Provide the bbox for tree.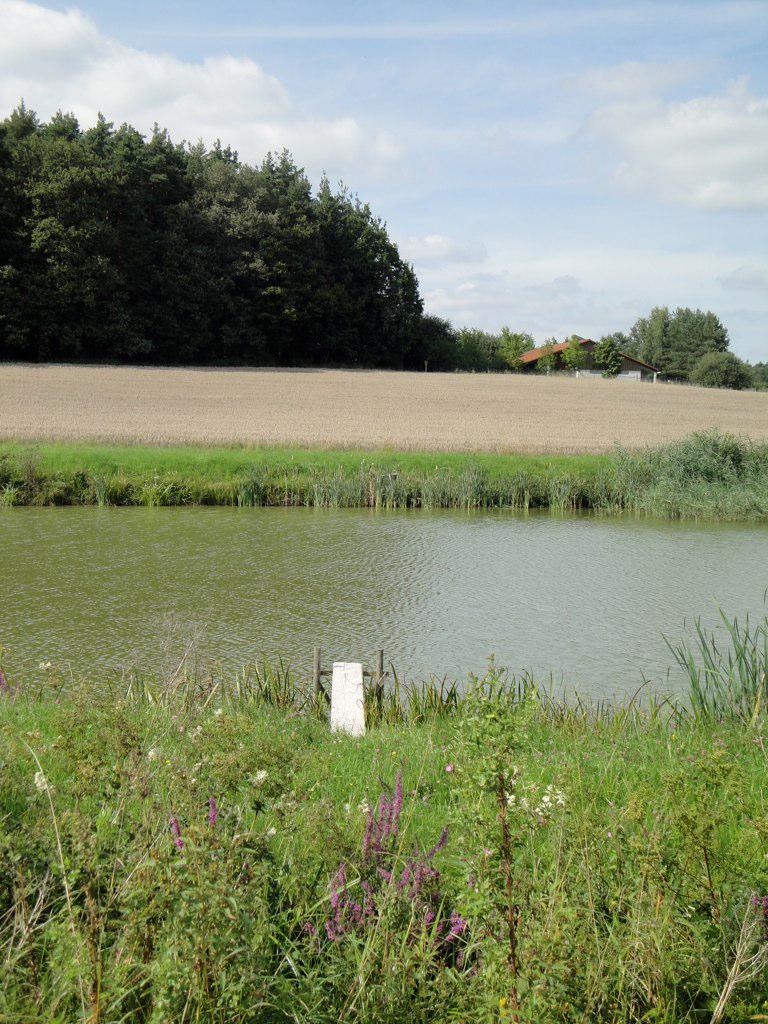
x1=244, y1=159, x2=458, y2=372.
